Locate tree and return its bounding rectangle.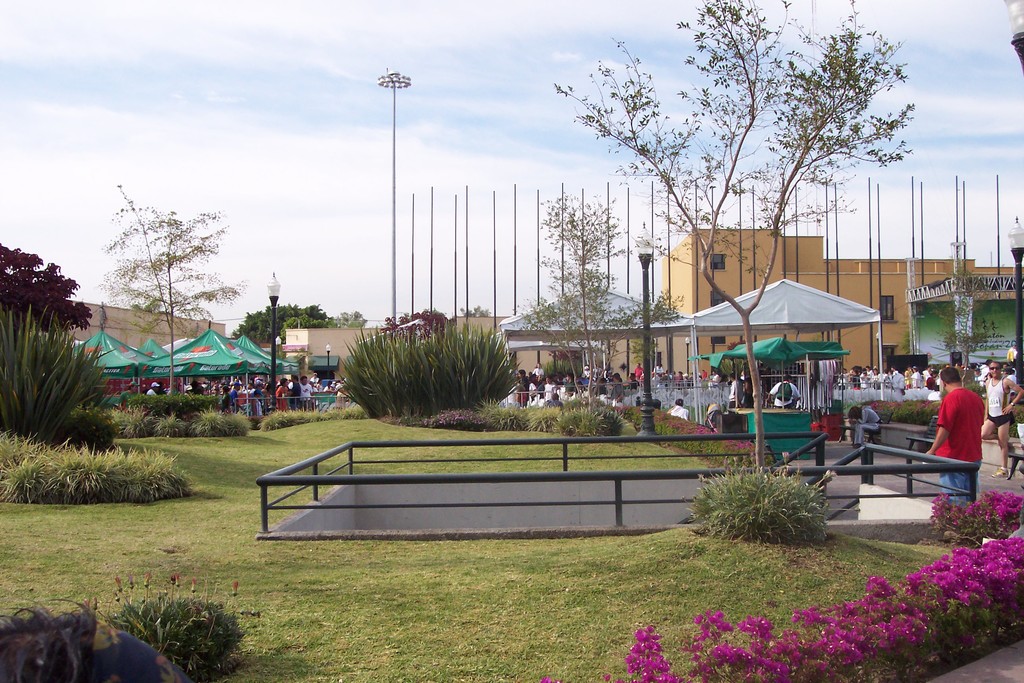
select_region(915, 244, 1005, 373).
